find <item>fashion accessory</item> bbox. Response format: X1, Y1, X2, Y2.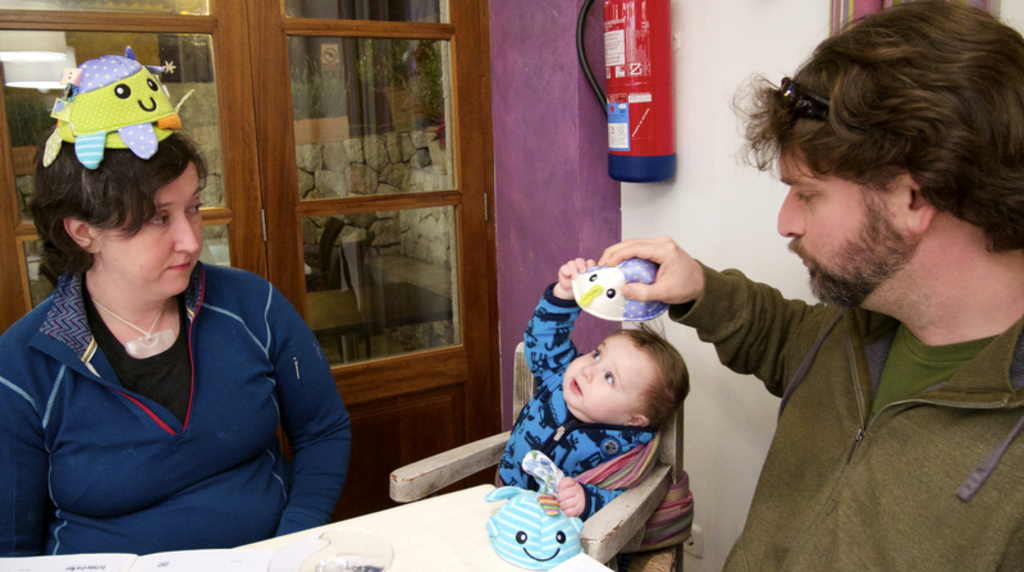
92, 303, 180, 356.
